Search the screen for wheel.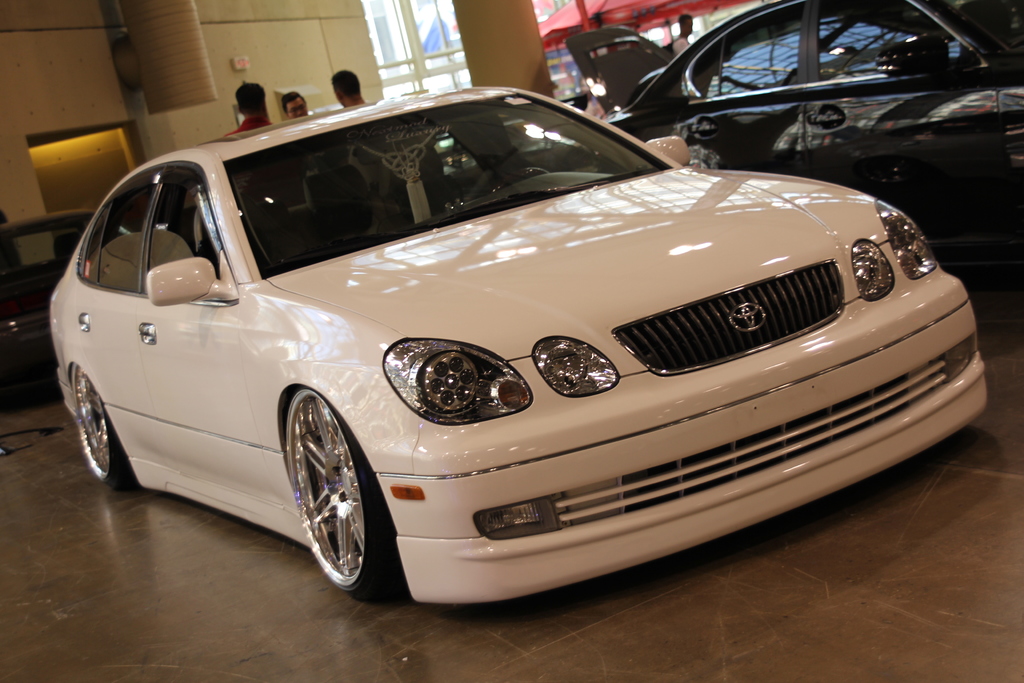
Found at (x1=72, y1=363, x2=120, y2=487).
